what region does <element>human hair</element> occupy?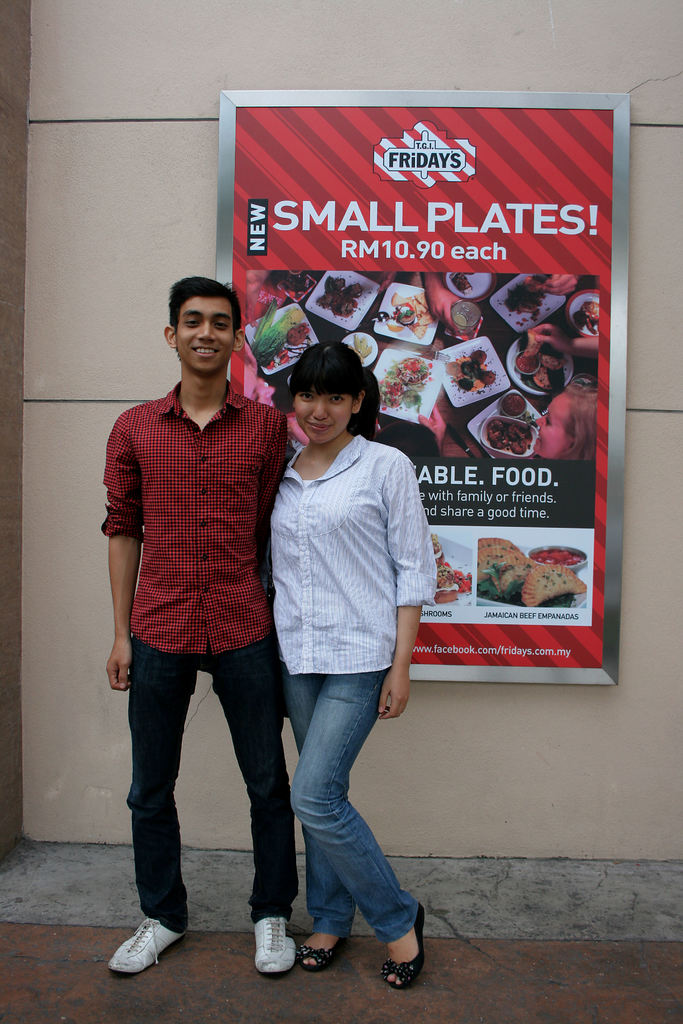
282/333/374/410.
